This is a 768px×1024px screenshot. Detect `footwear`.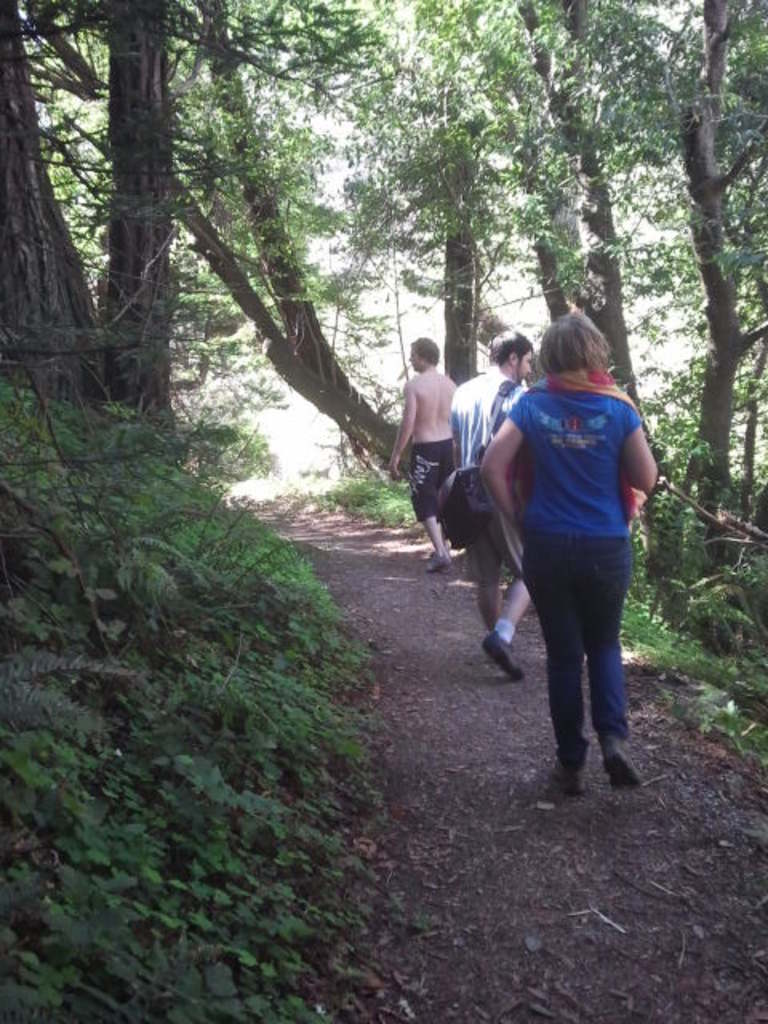
[598,738,642,787].
